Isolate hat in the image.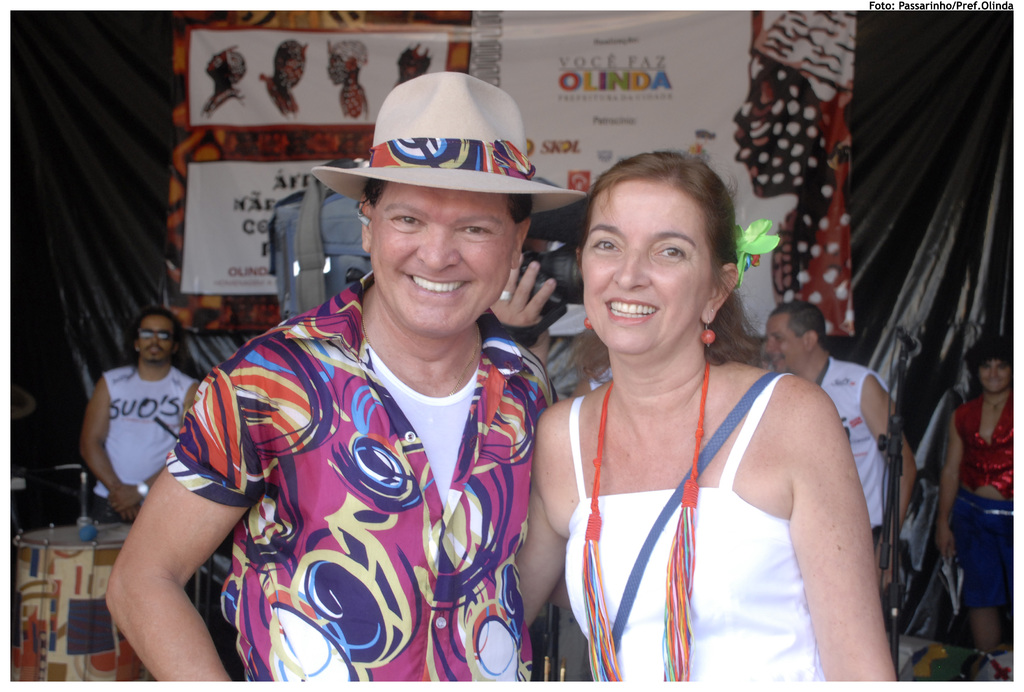
Isolated region: 311:71:588:202.
